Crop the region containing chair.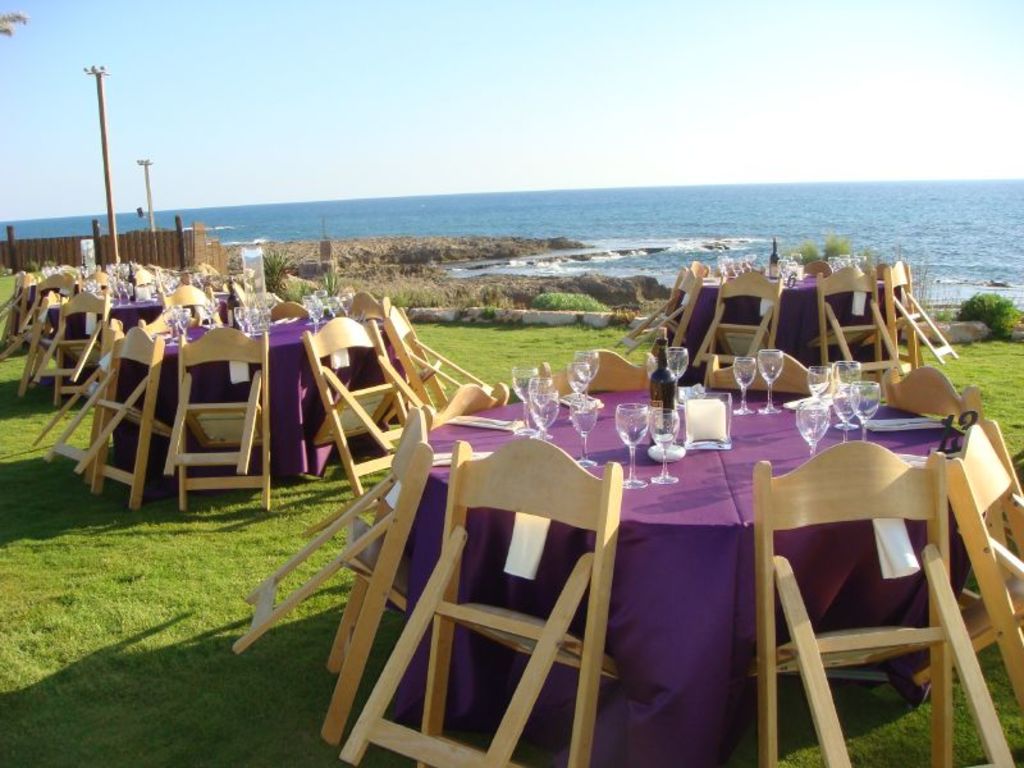
Crop region: (883, 358, 1023, 532).
